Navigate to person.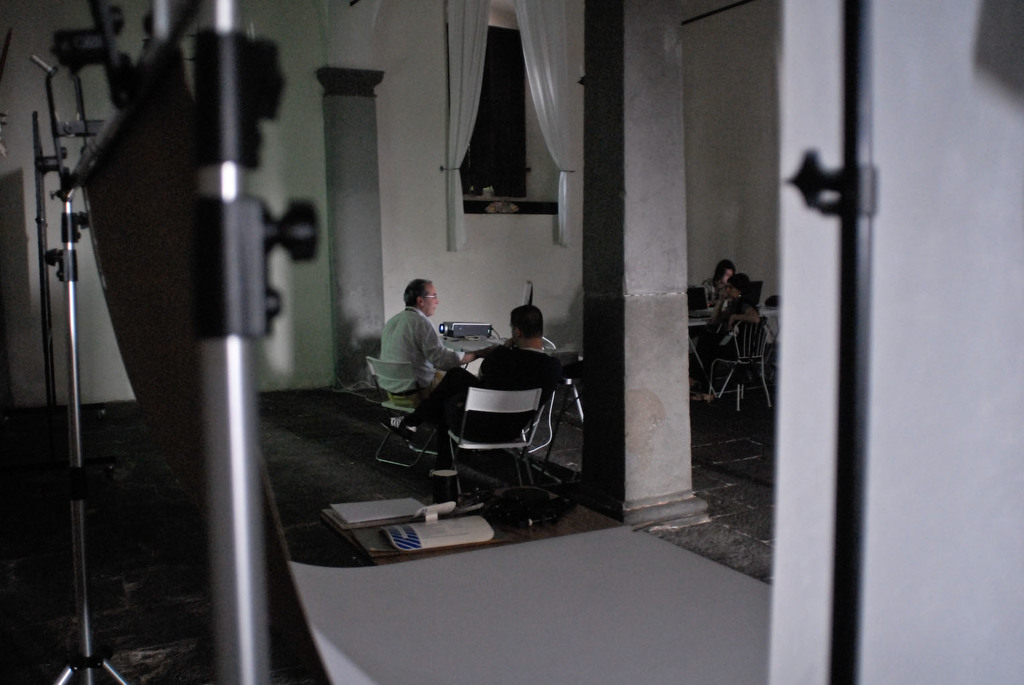
Navigation target: (691, 270, 767, 404).
